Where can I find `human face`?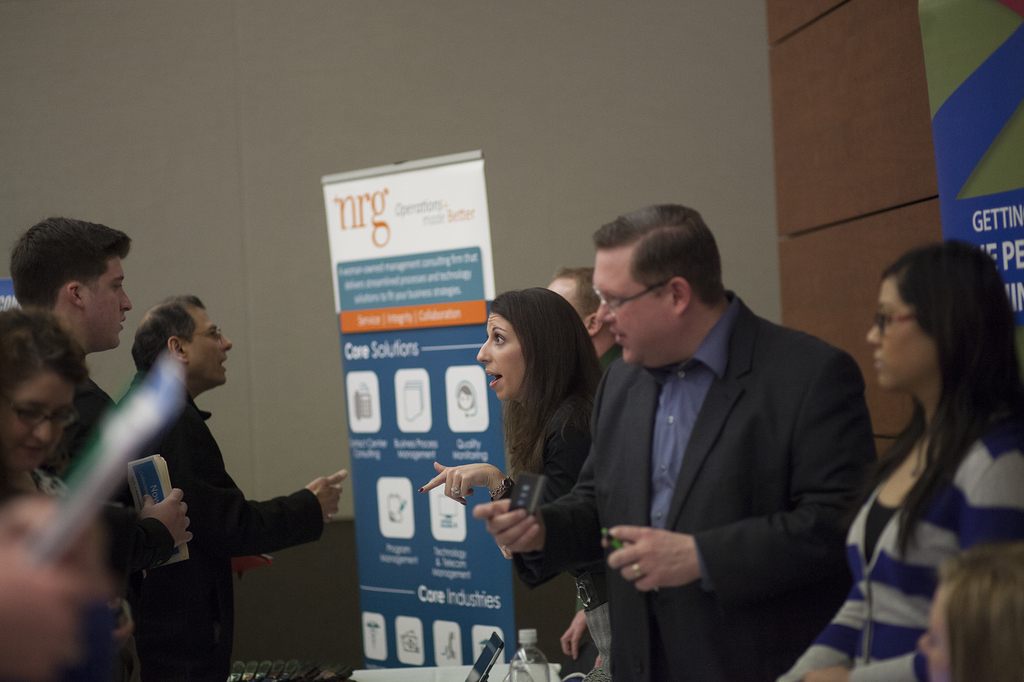
You can find it at bbox=(88, 258, 132, 346).
